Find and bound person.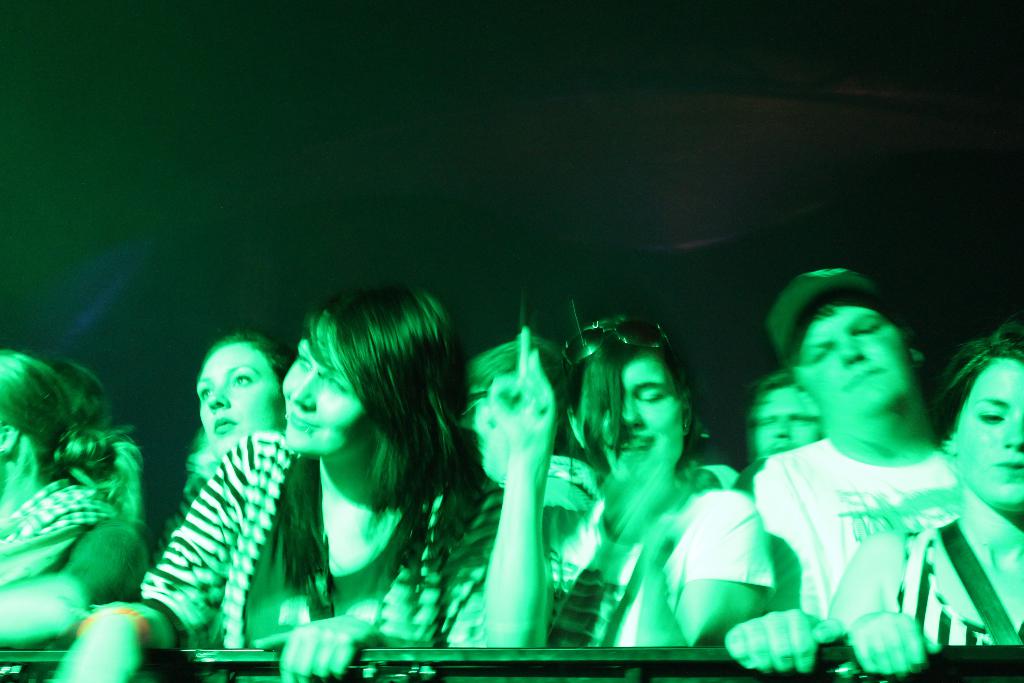
Bound: <bbox>489, 310, 778, 645</bbox>.
